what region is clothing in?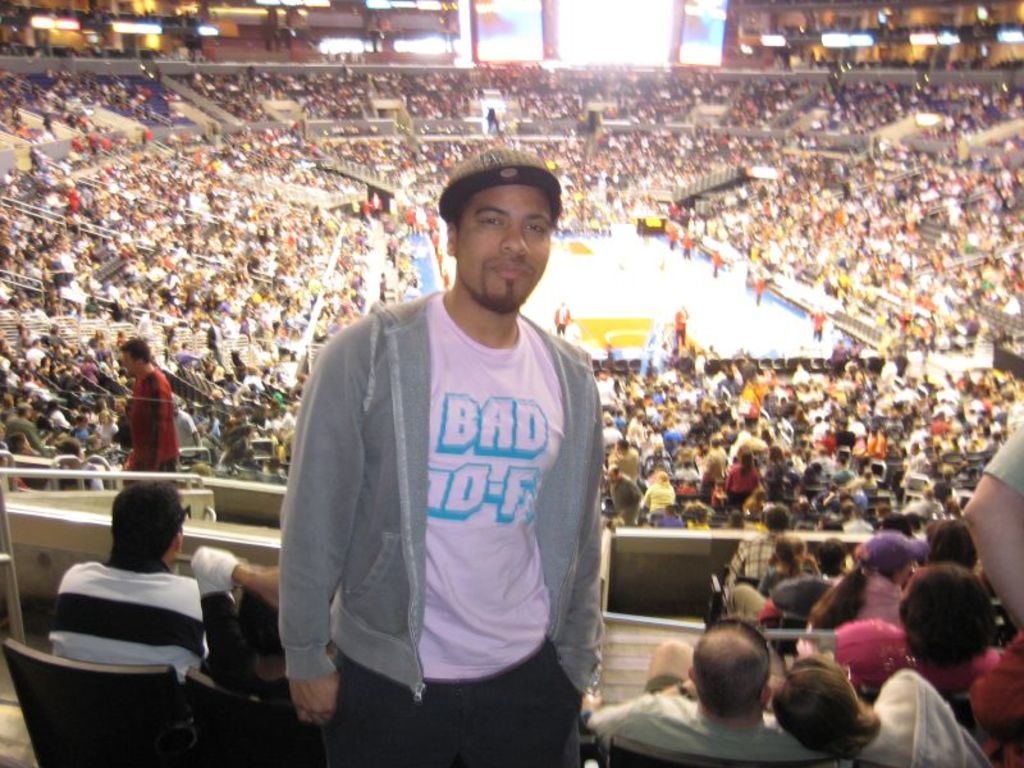
[x1=51, y1=558, x2=198, y2=685].
